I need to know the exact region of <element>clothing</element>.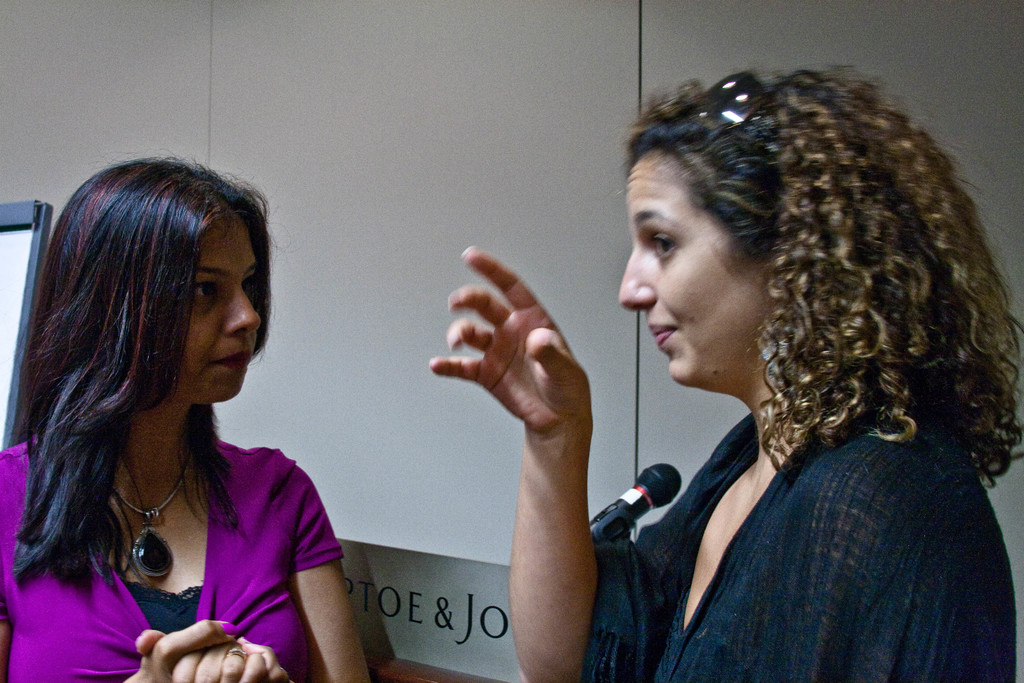
Region: locate(579, 390, 1018, 682).
